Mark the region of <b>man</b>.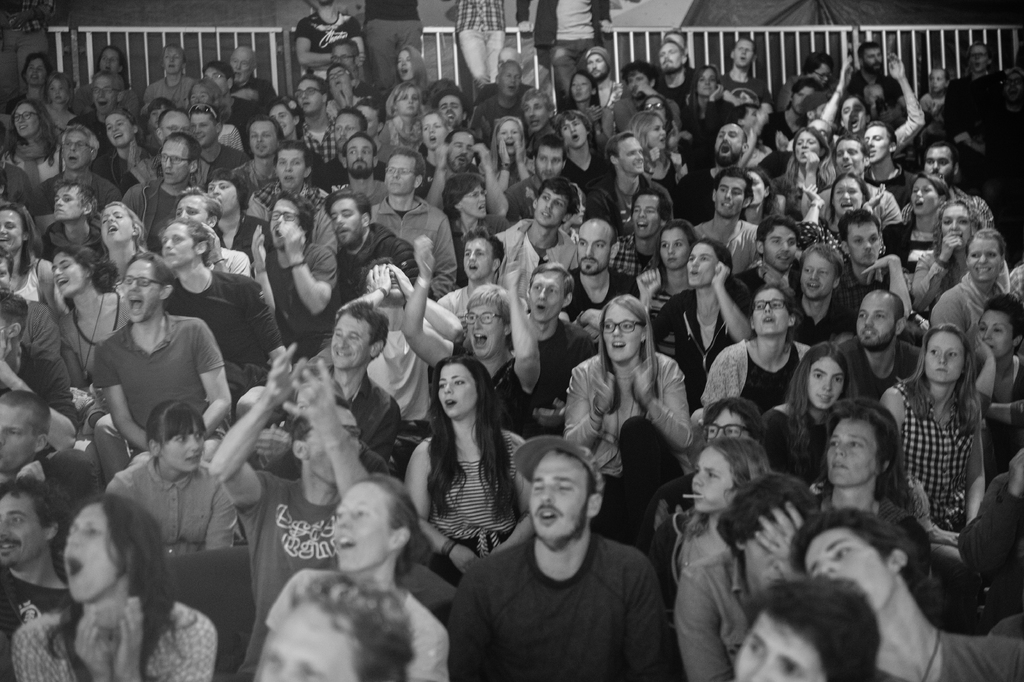
Region: left=0, top=287, right=77, bottom=454.
